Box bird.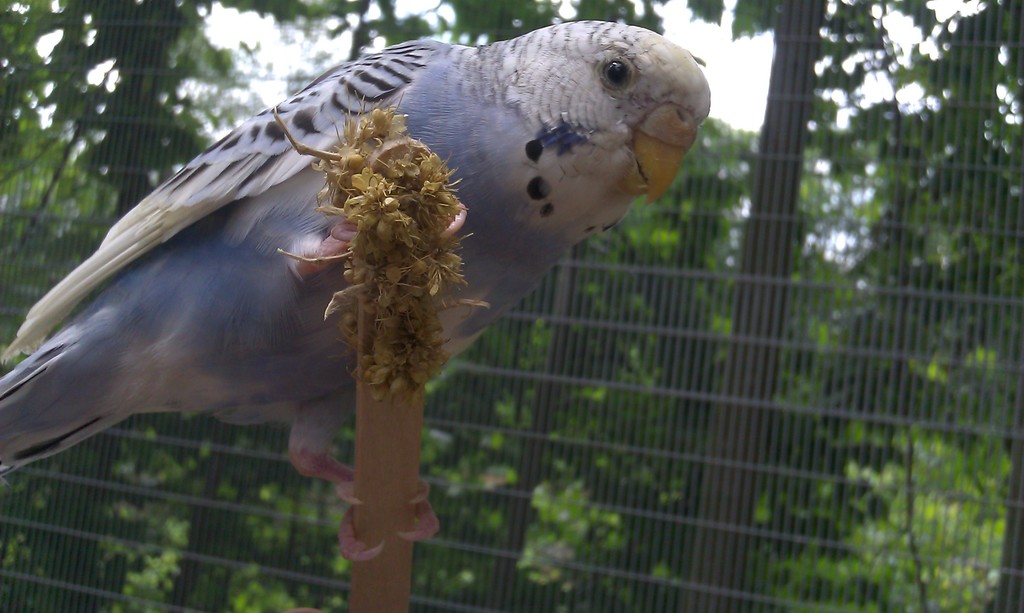
bbox(0, 29, 719, 573).
